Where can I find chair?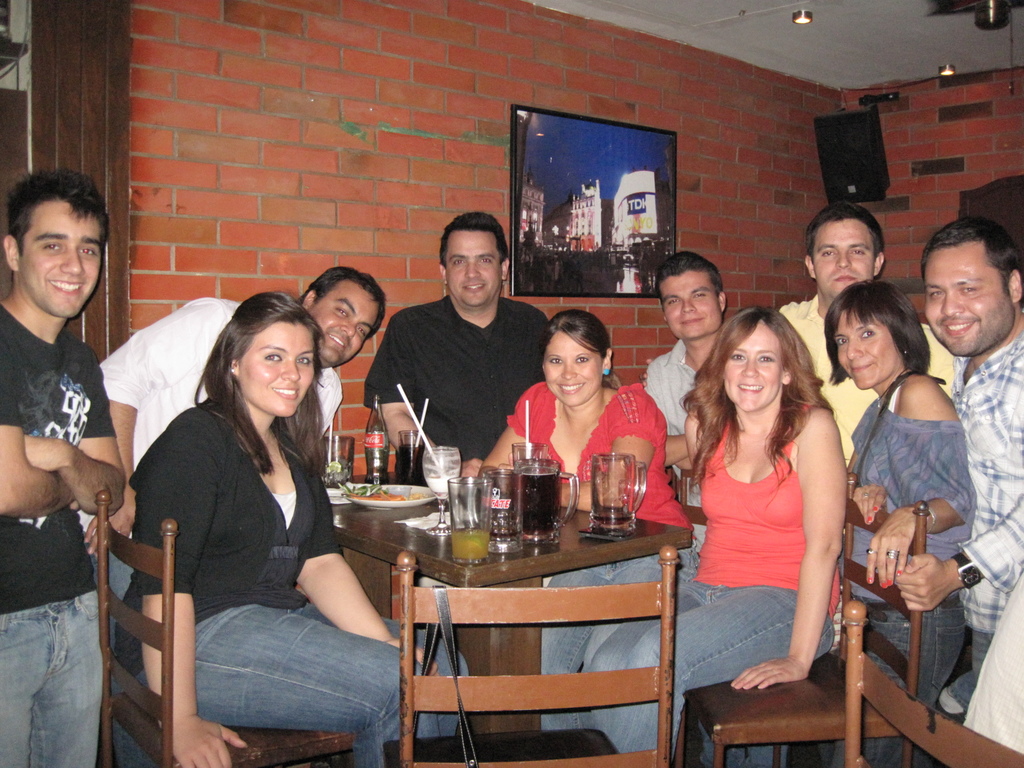
You can find it at (382,546,677,767).
